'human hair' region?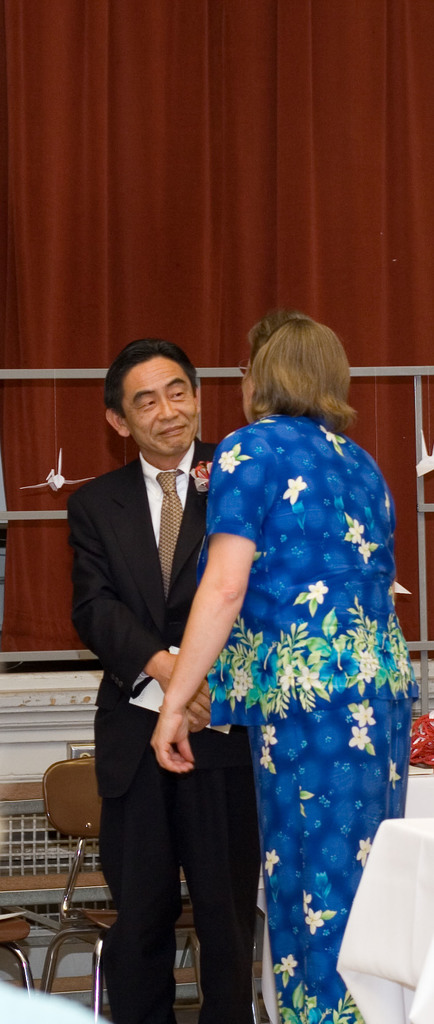
[left=104, top=337, right=195, bottom=420]
